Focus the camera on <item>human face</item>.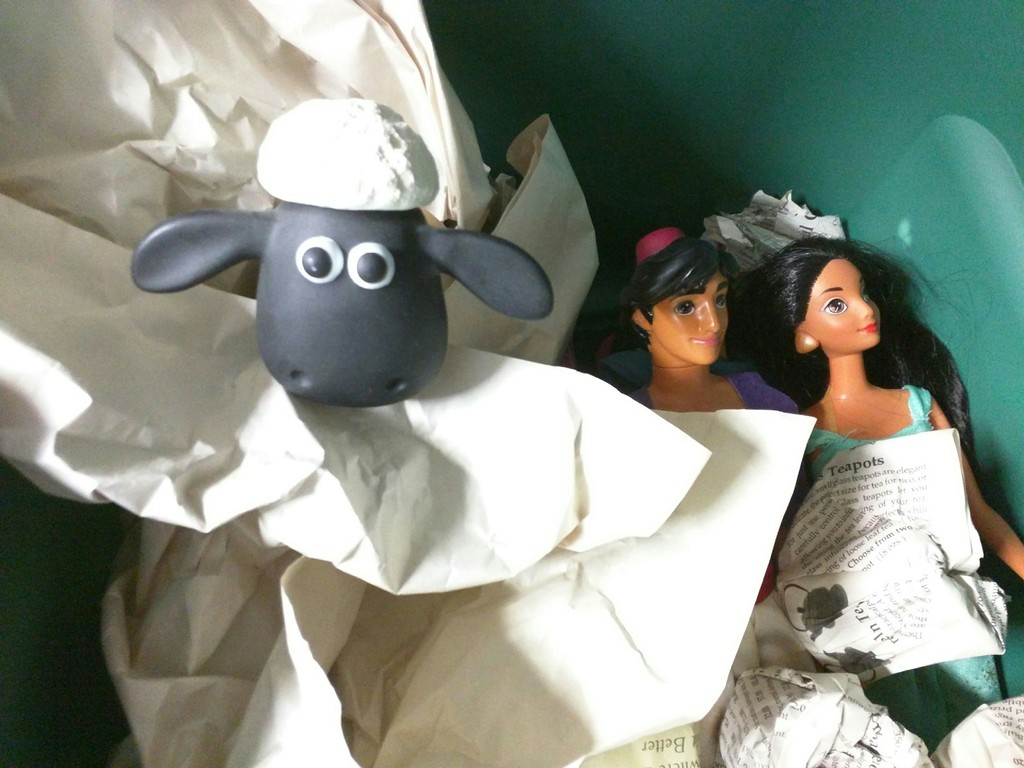
Focus region: rect(652, 269, 728, 369).
